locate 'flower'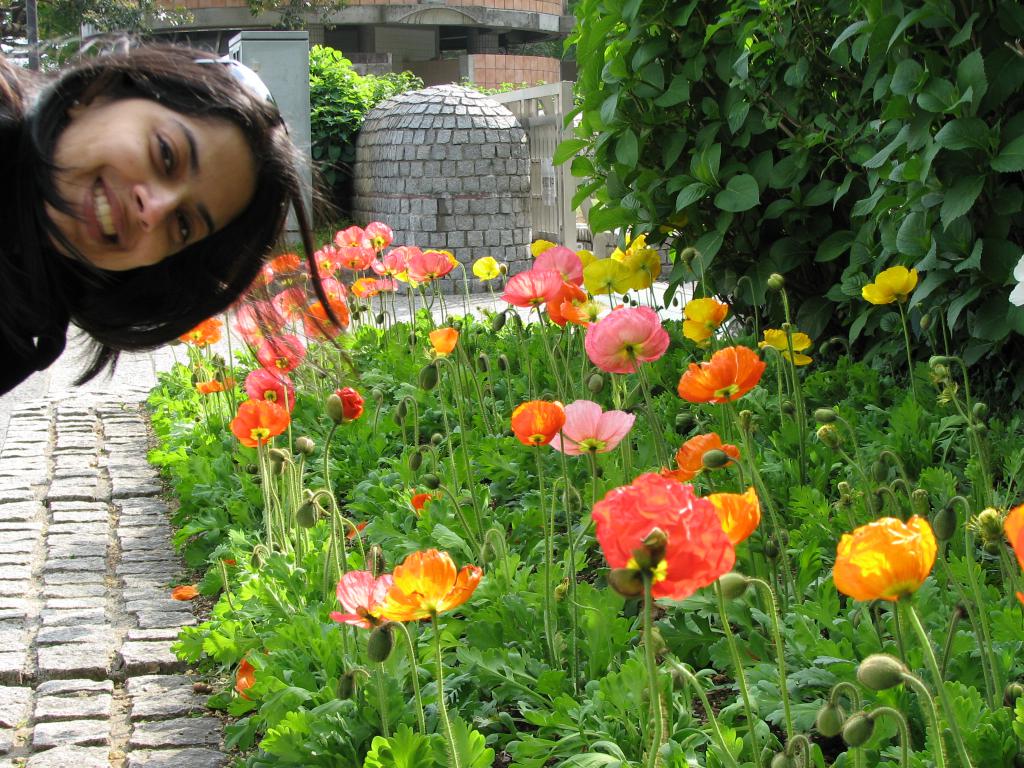
locate(862, 266, 916, 303)
